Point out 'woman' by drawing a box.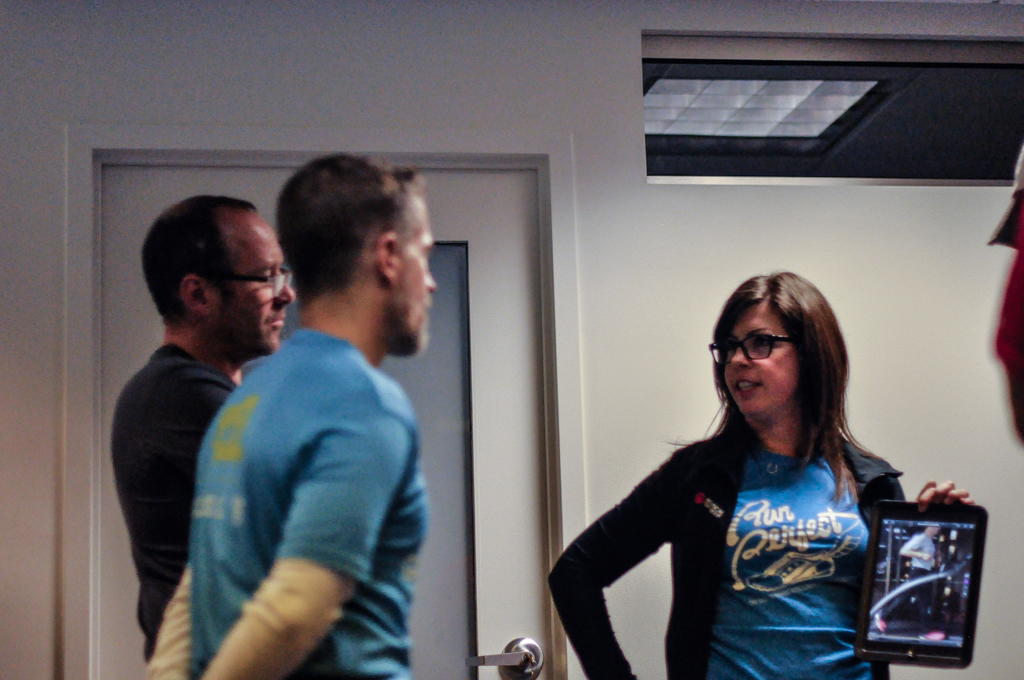
<region>549, 266, 974, 679</region>.
